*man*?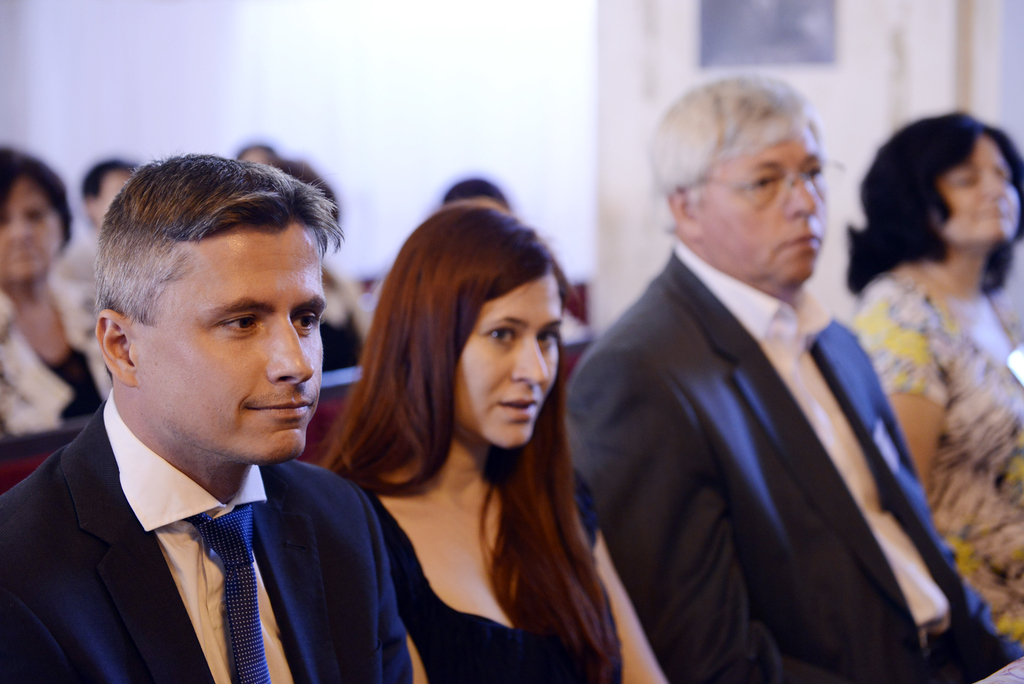
{"left": 559, "top": 62, "right": 1023, "bottom": 683}
